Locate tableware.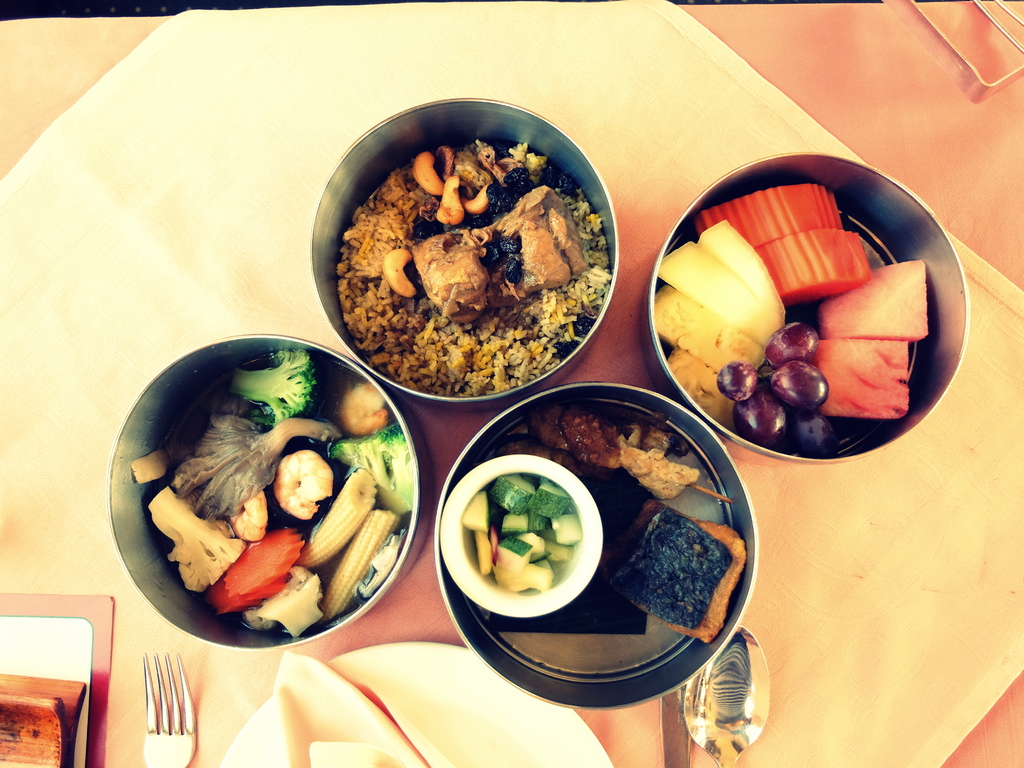
Bounding box: 96 331 412 652.
